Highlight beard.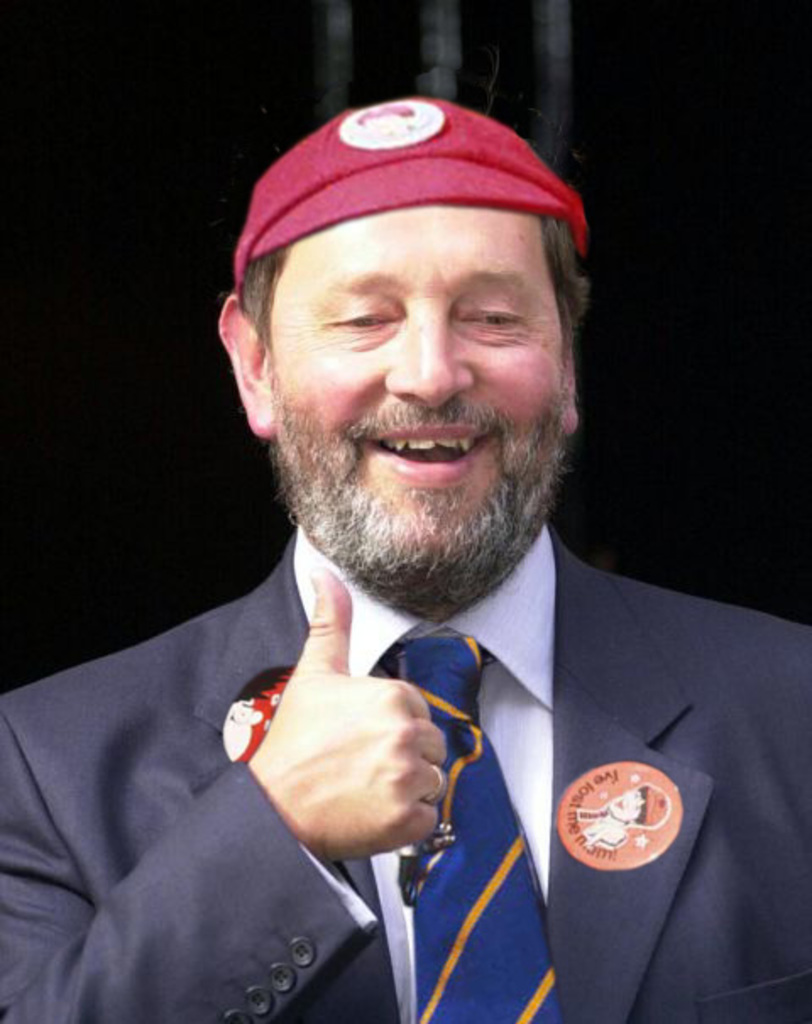
Highlighted region: (281, 311, 562, 567).
